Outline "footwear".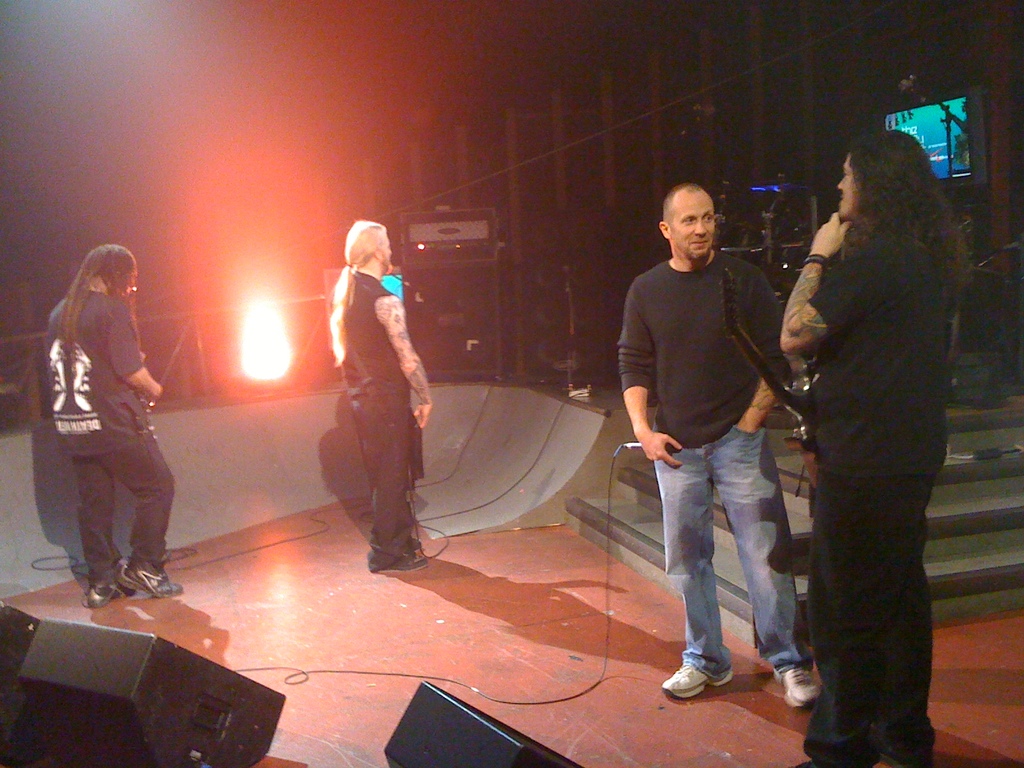
Outline: {"left": 375, "top": 547, "right": 428, "bottom": 569}.
